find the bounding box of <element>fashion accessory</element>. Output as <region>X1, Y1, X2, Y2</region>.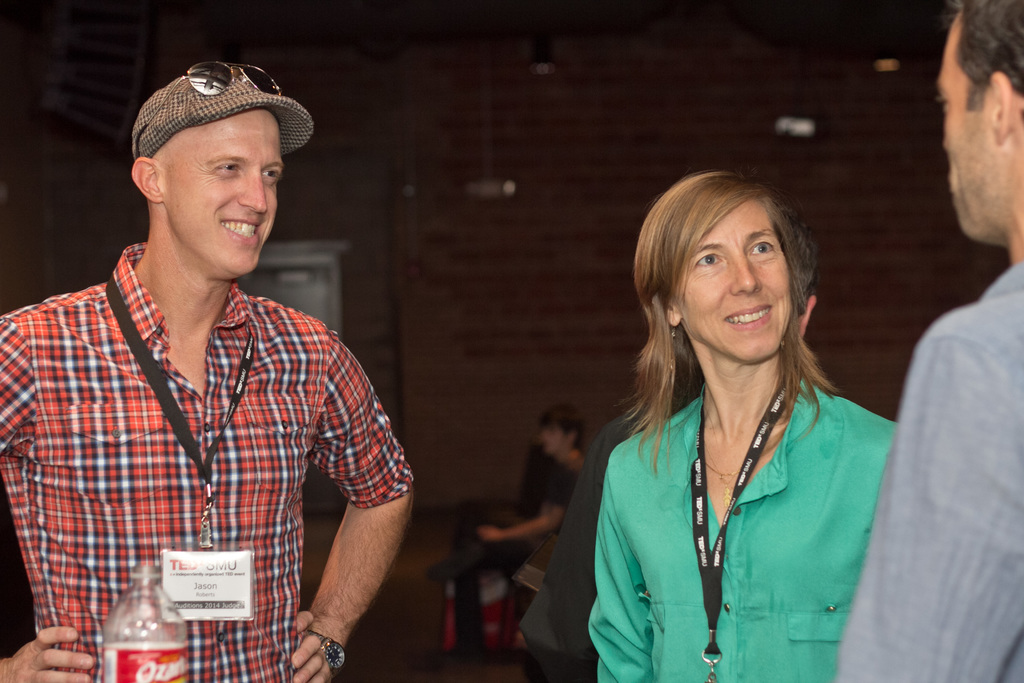
<region>135, 61, 282, 158</region>.
